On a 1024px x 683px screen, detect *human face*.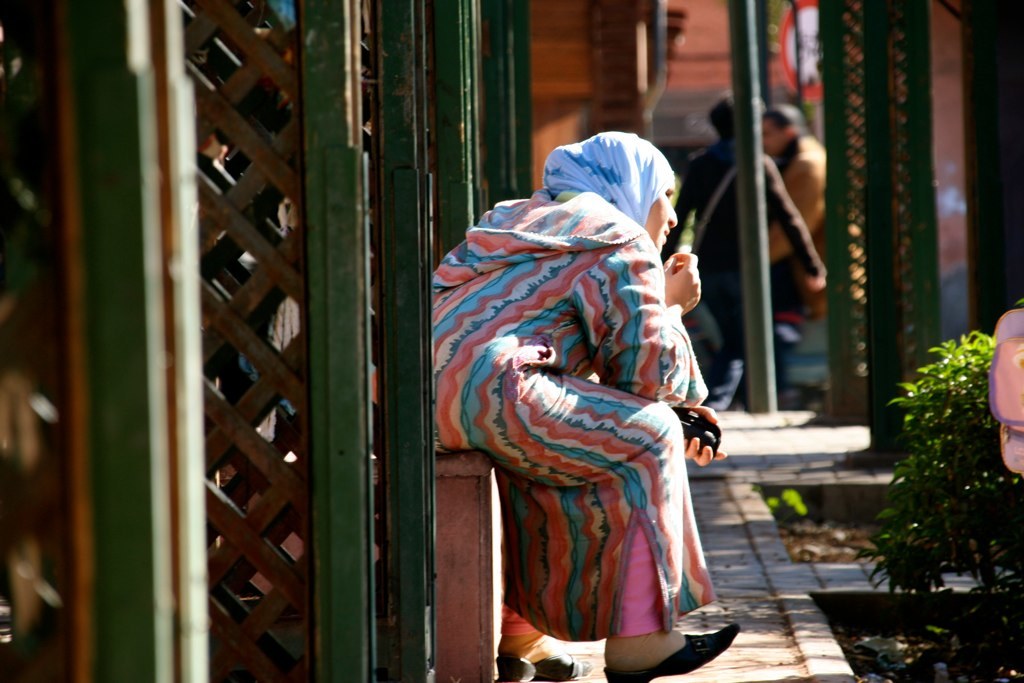
x1=641, y1=192, x2=677, y2=255.
